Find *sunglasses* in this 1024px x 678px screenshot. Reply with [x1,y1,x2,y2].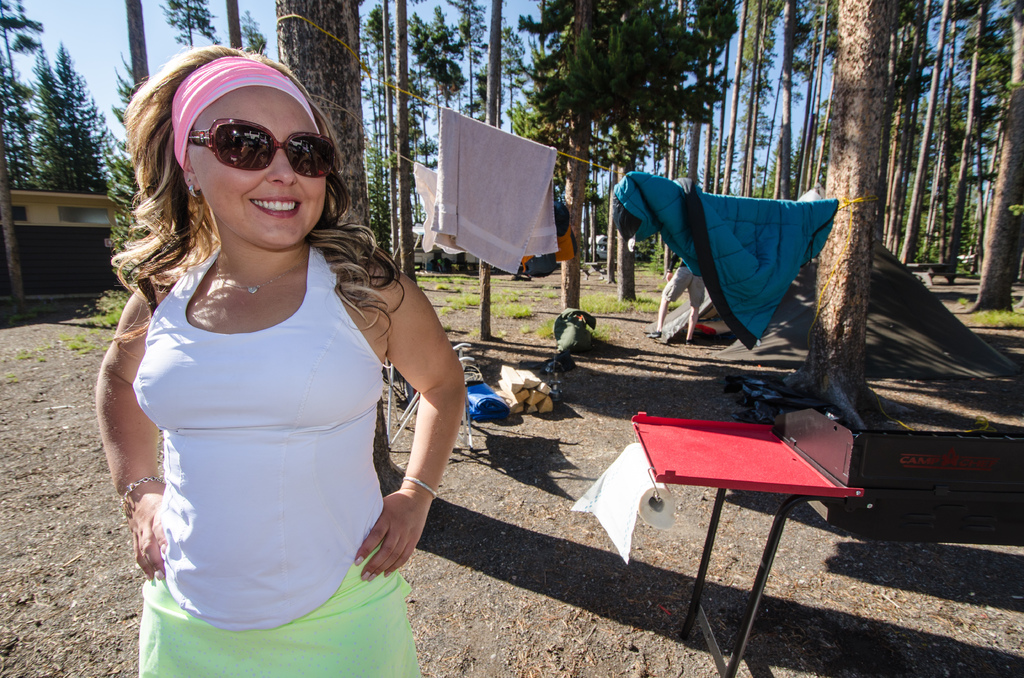
[186,117,339,177].
